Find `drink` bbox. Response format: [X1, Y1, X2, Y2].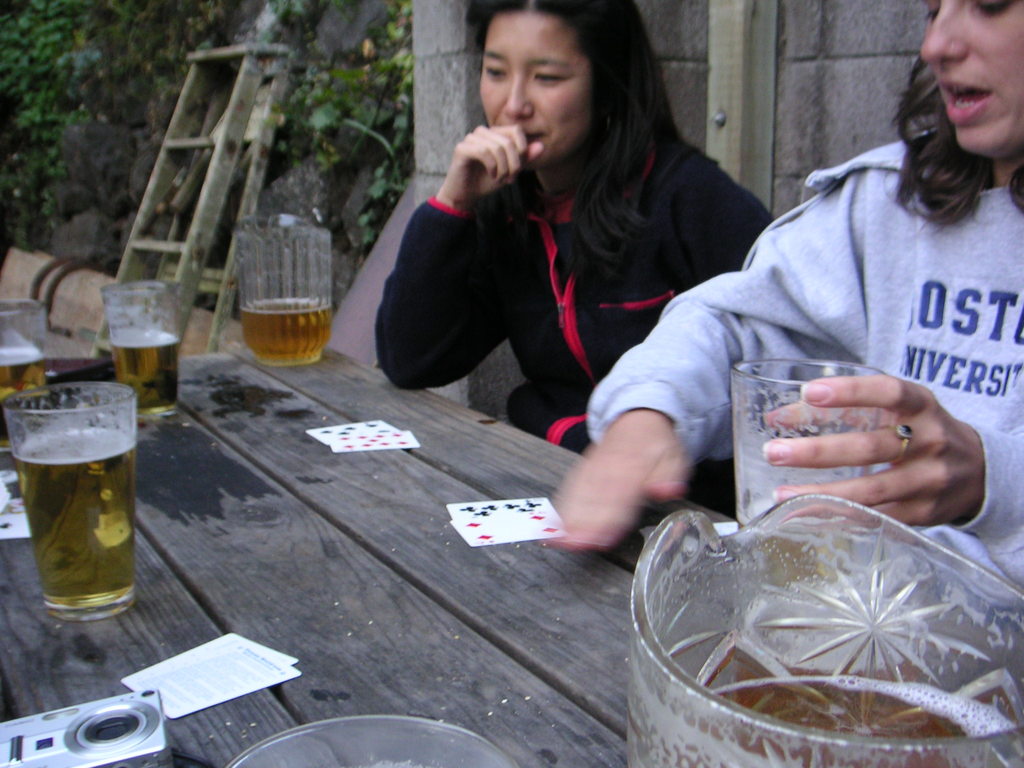
[732, 515, 937, 767].
